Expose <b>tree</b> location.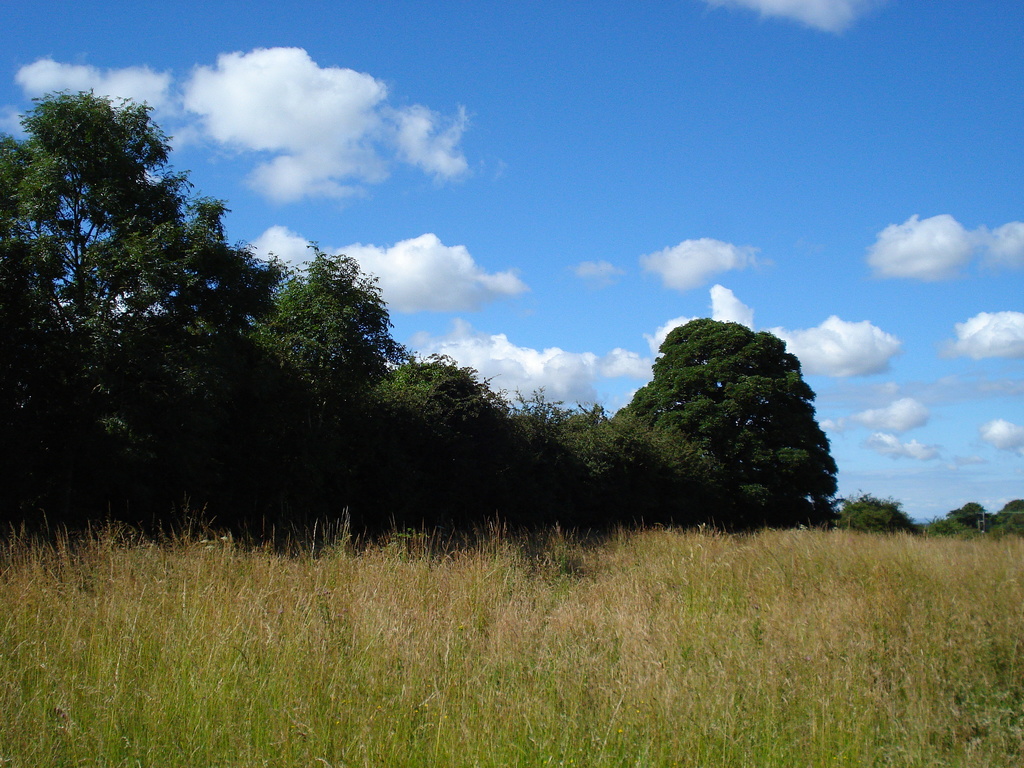
Exposed at [627,312,835,531].
